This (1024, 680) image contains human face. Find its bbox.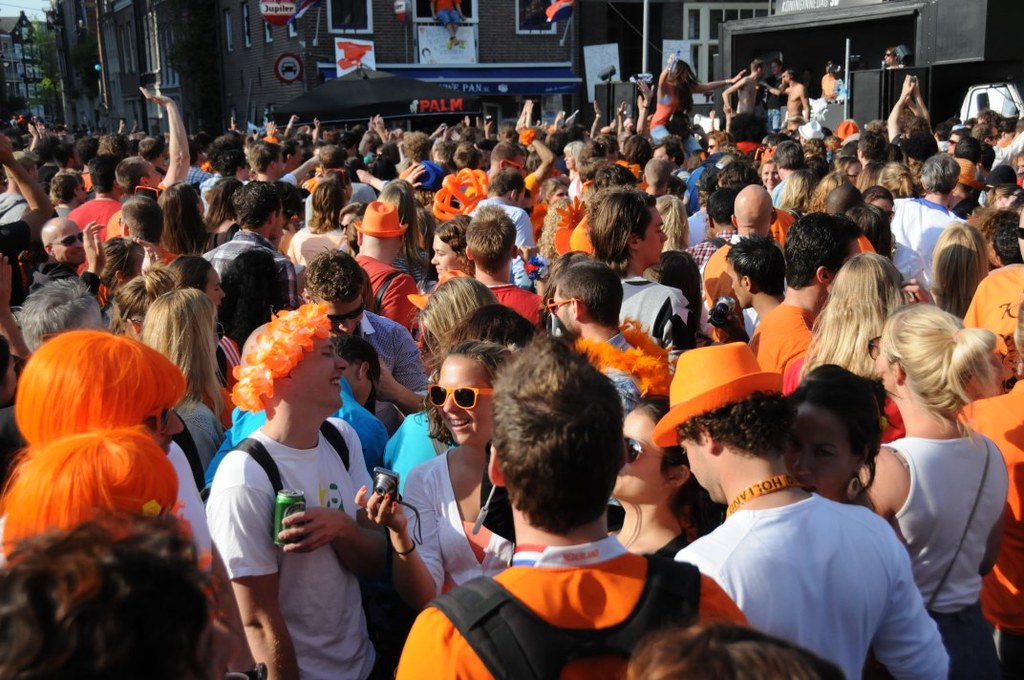
l=677, t=435, r=712, b=501.
